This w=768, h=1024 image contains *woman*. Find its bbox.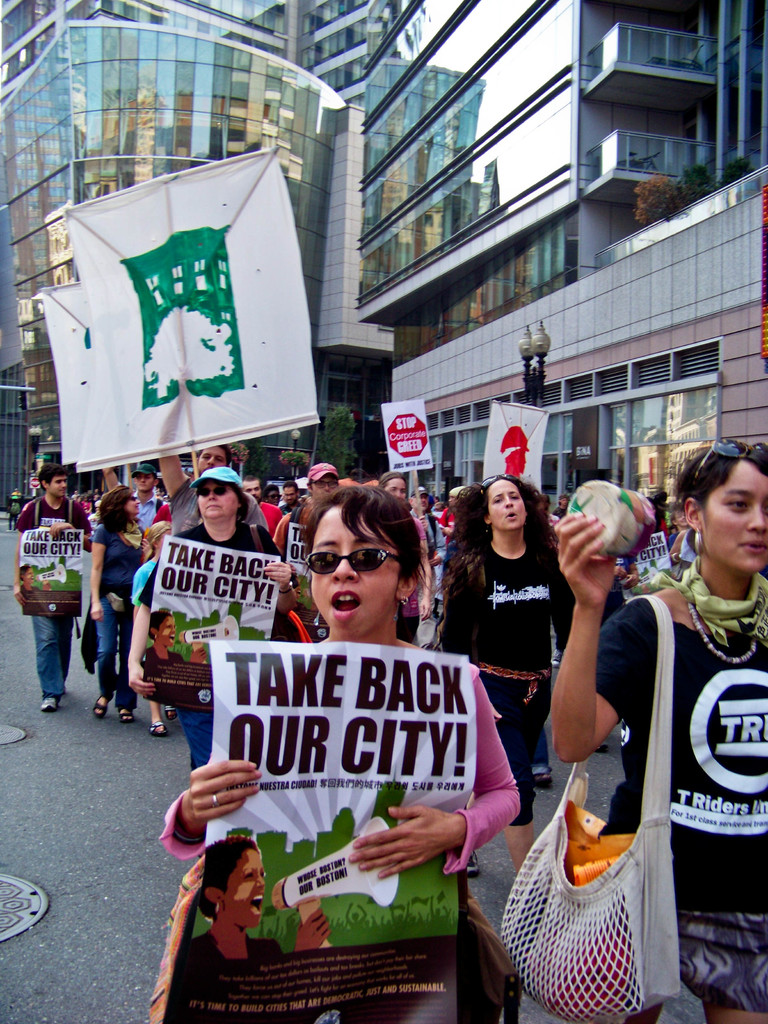
select_region(553, 436, 767, 1023).
